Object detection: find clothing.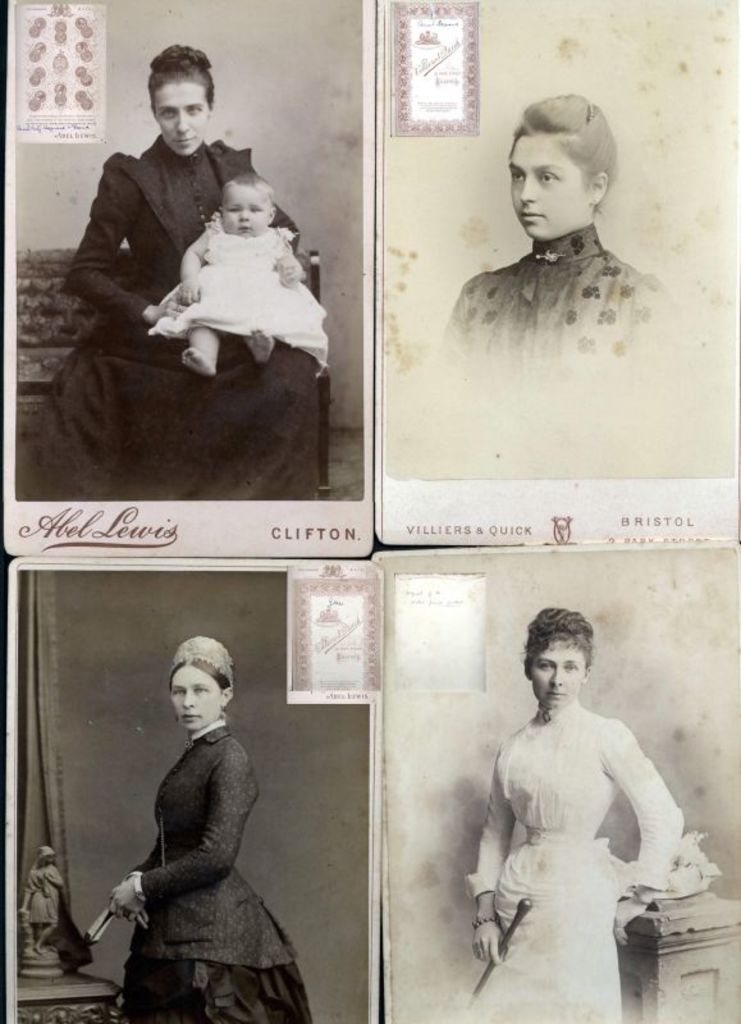
BBox(155, 212, 328, 372).
